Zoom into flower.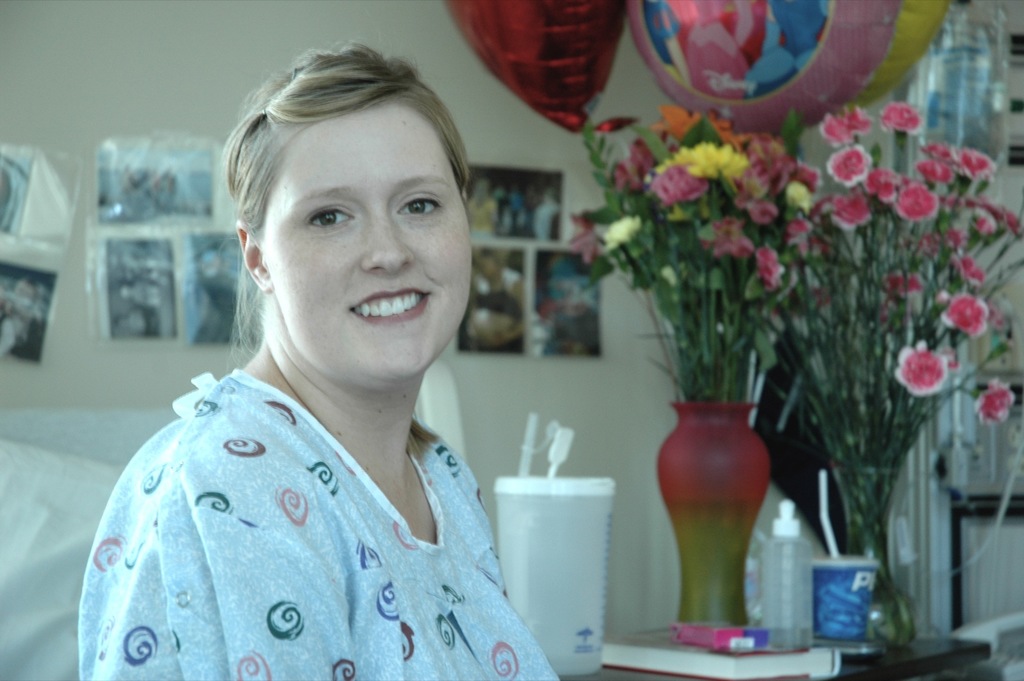
Zoom target: rect(936, 228, 960, 257).
